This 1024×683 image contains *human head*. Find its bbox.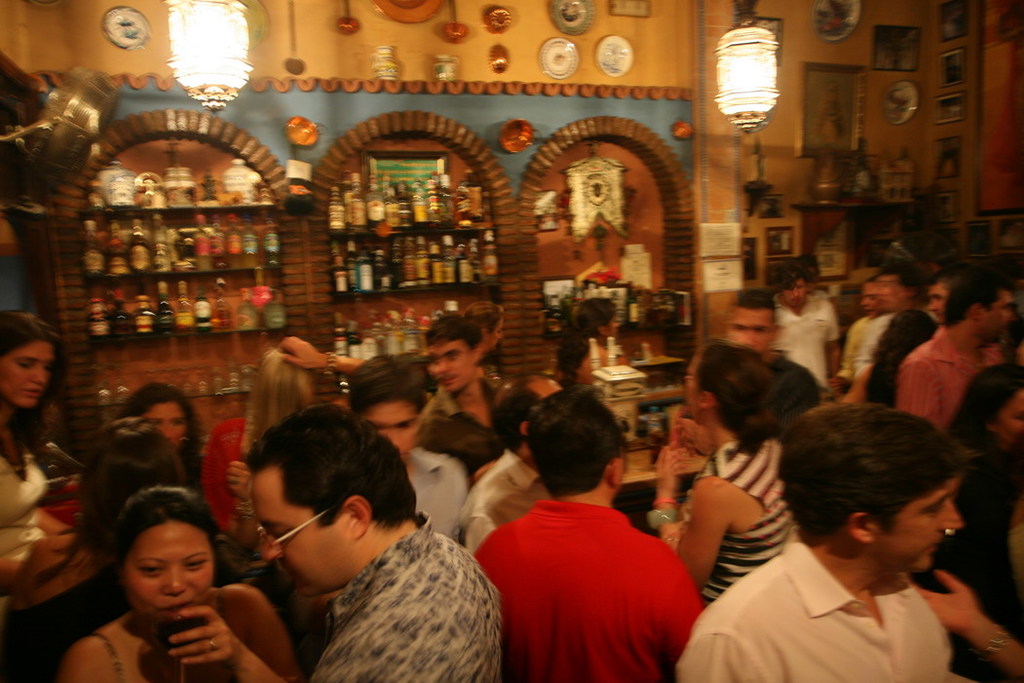
pyautogui.locateOnScreen(858, 274, 885, 318).
